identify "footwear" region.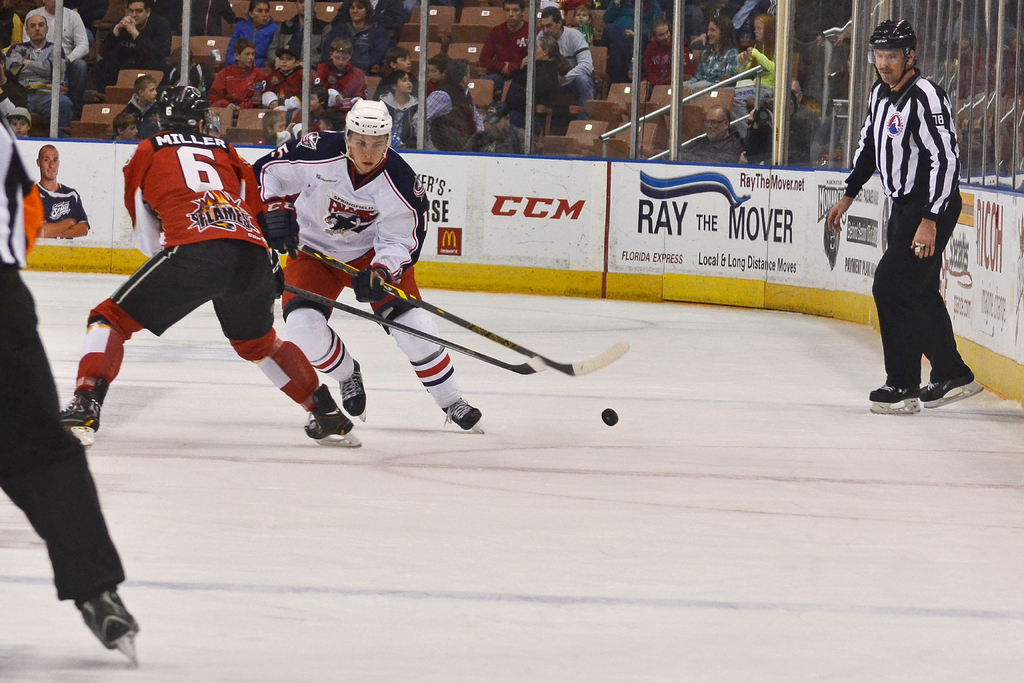
Region: (300,378,353,439).
